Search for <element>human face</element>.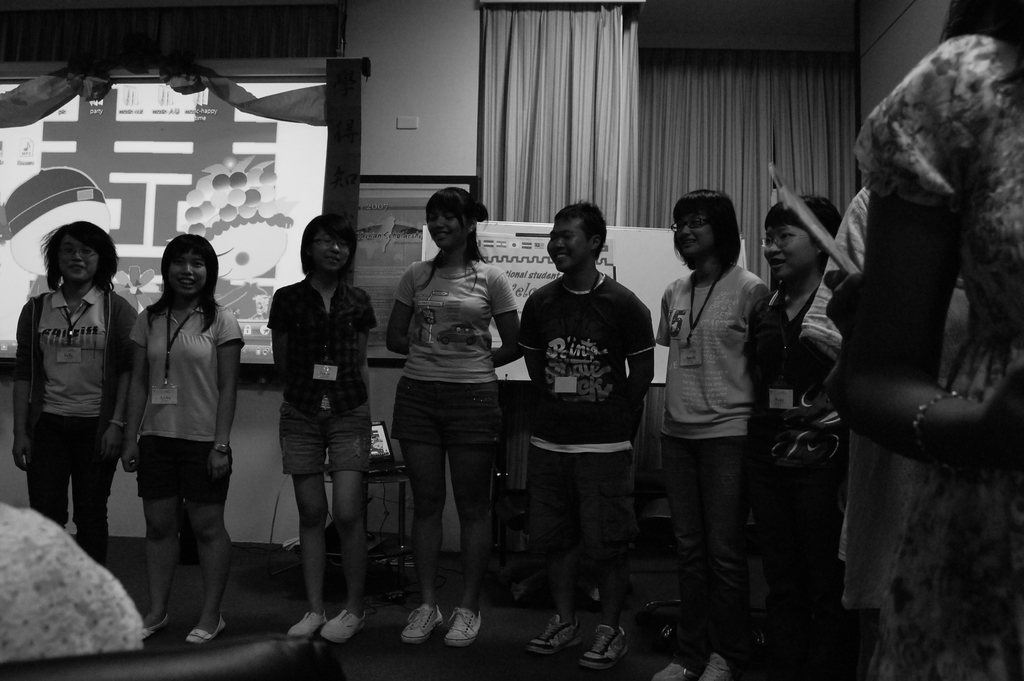
Found at {"left": 60, "top": 235, "right": 97, "bottom": 278}.
